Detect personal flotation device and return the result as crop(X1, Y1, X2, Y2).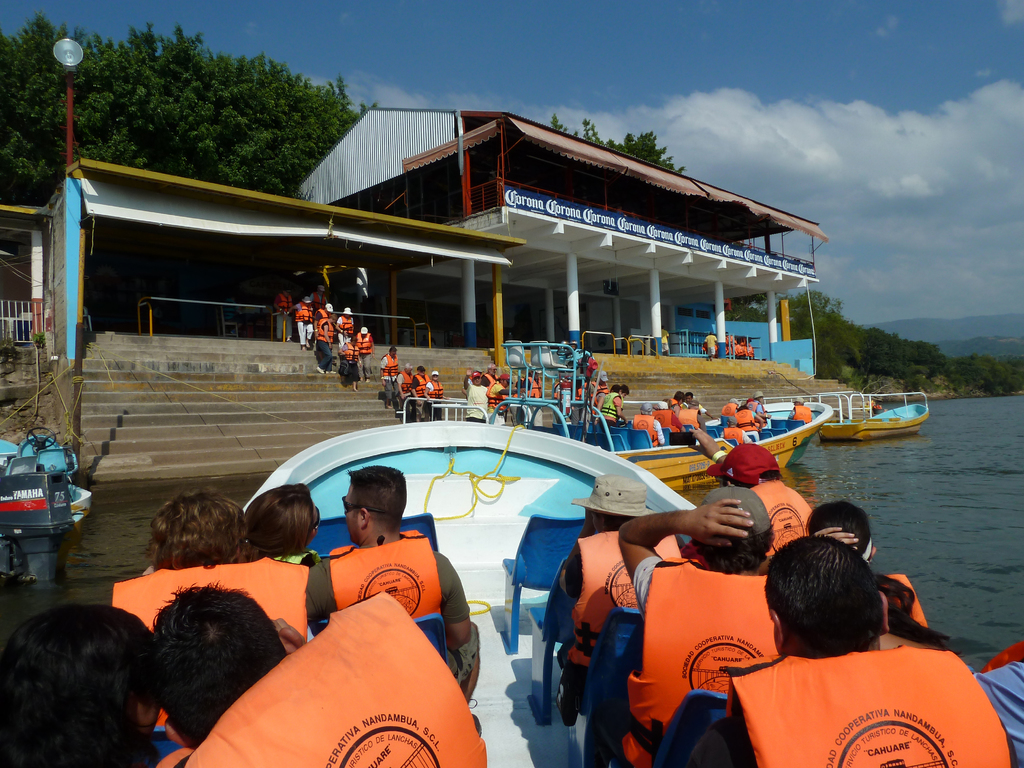
crop(182, 584, 488, 767).
